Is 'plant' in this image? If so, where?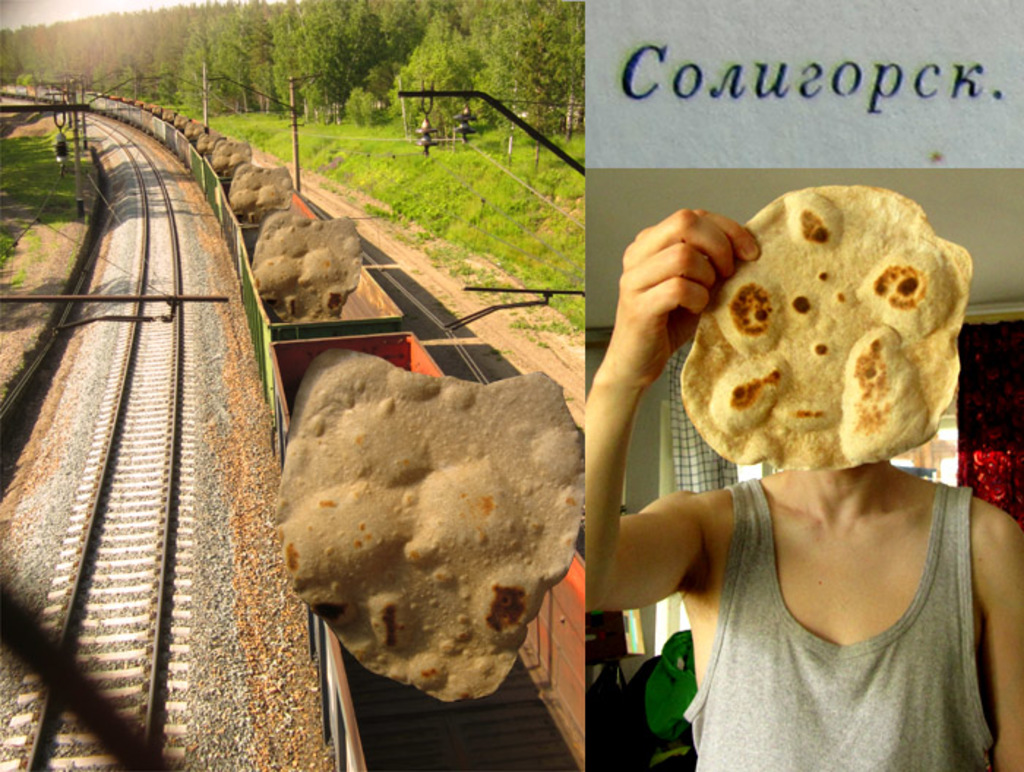
Yes, at 407 218 442 262.
